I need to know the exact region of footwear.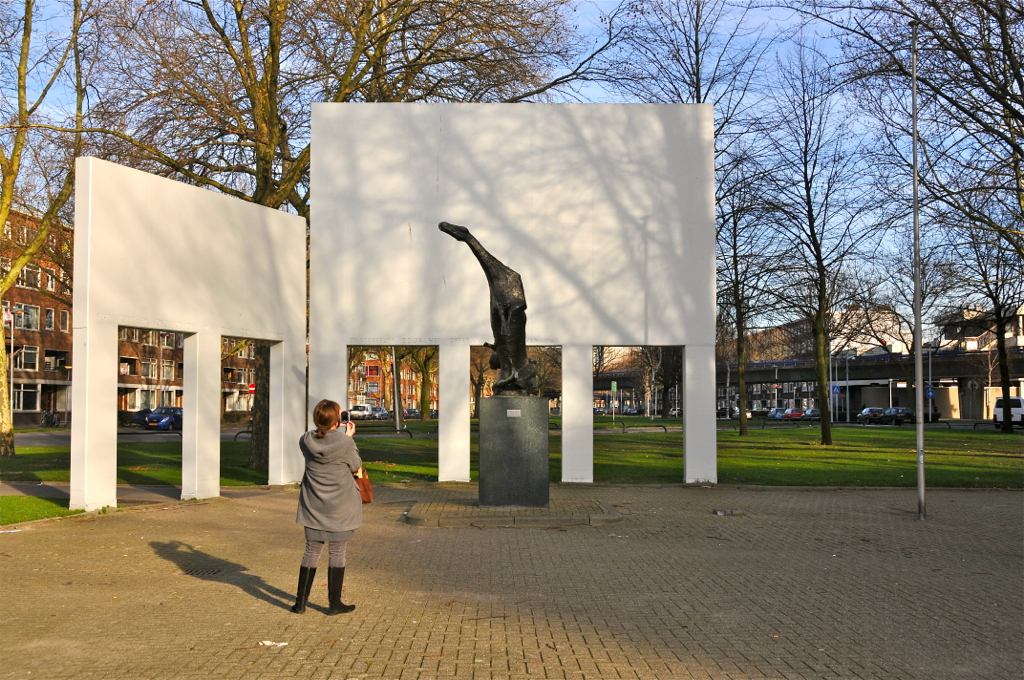
Region: (279, 559, 346, 621).
